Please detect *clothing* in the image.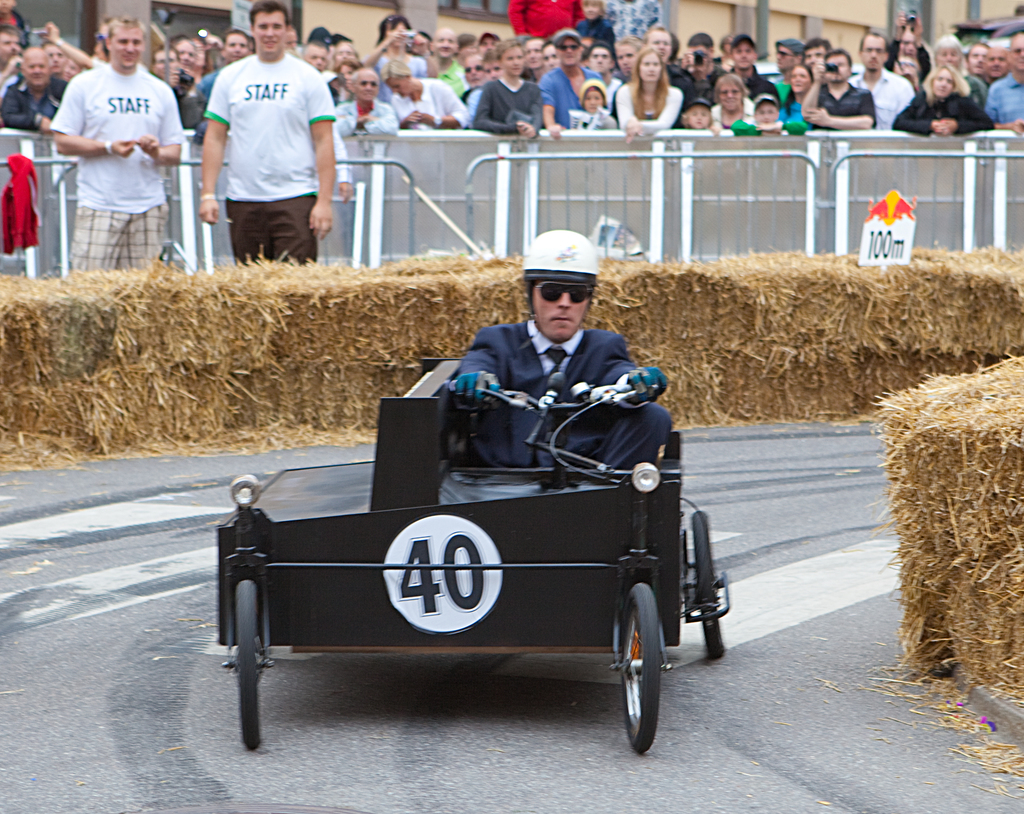
{"x1": 188, "y1": 63, "x2": 220, "y2": 136}.
